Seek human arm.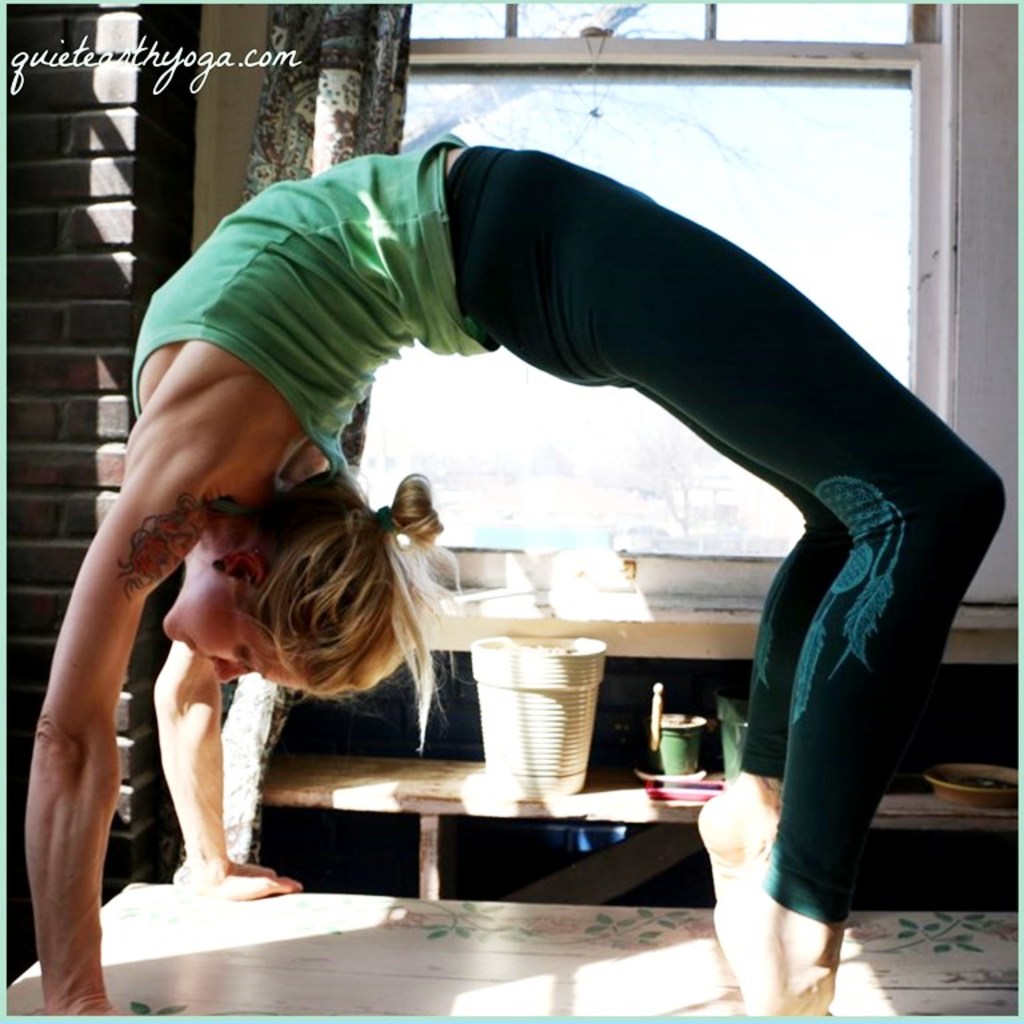
{"left": 20, "top": 453, "right": 208, "bottom": 1023}.
